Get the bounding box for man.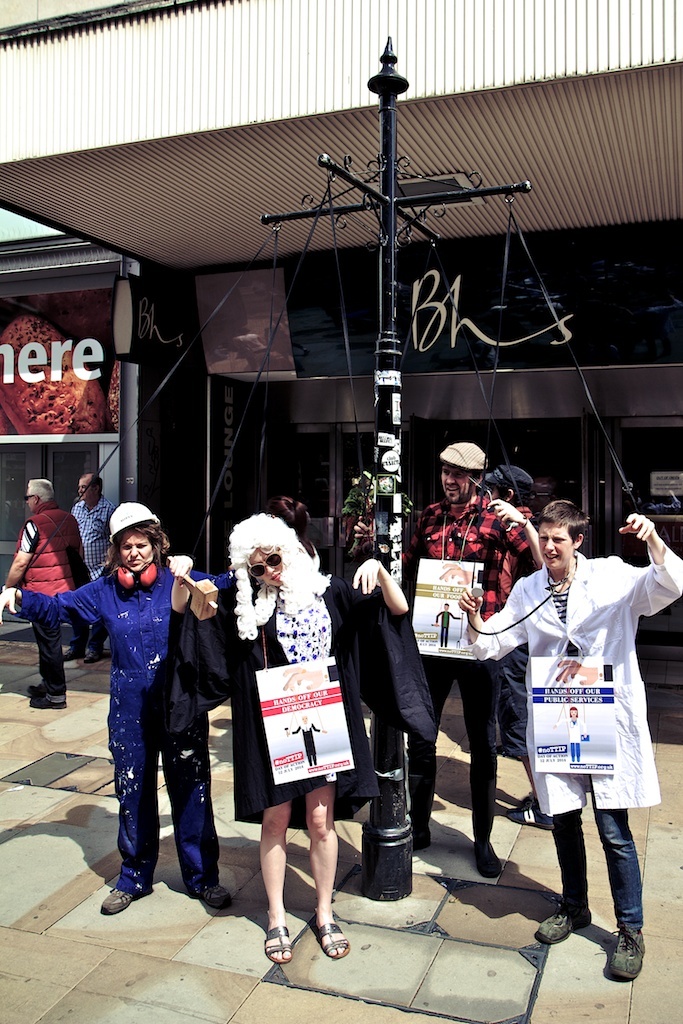
[1, 470, 87, 713].
